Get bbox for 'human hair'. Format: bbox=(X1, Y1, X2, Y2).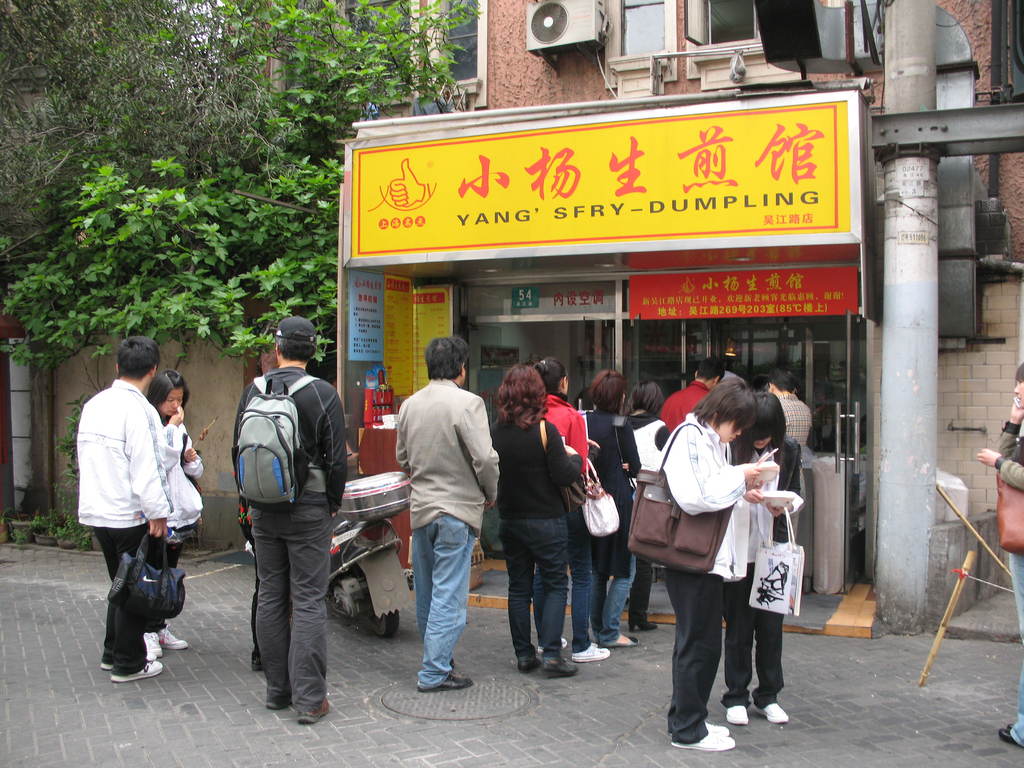
bbox=(419, 332, 467, 381).
